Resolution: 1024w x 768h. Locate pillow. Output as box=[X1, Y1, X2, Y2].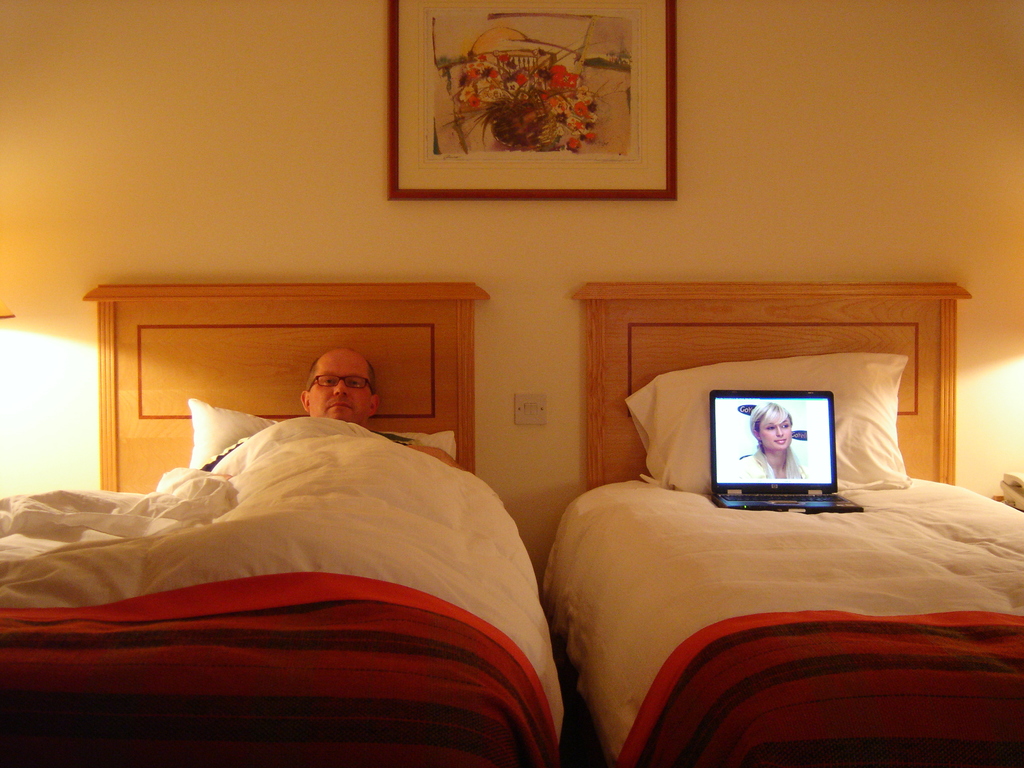
box=[620, 356, 910, 488].
